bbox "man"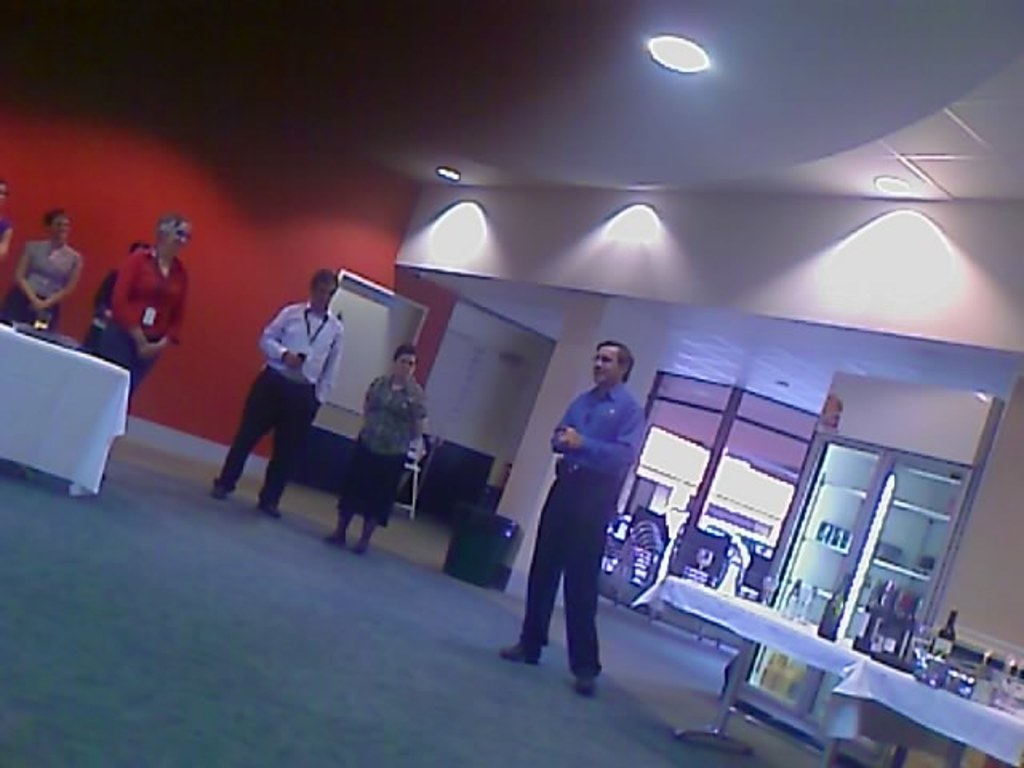
rect(506, 336, 654, 701)
